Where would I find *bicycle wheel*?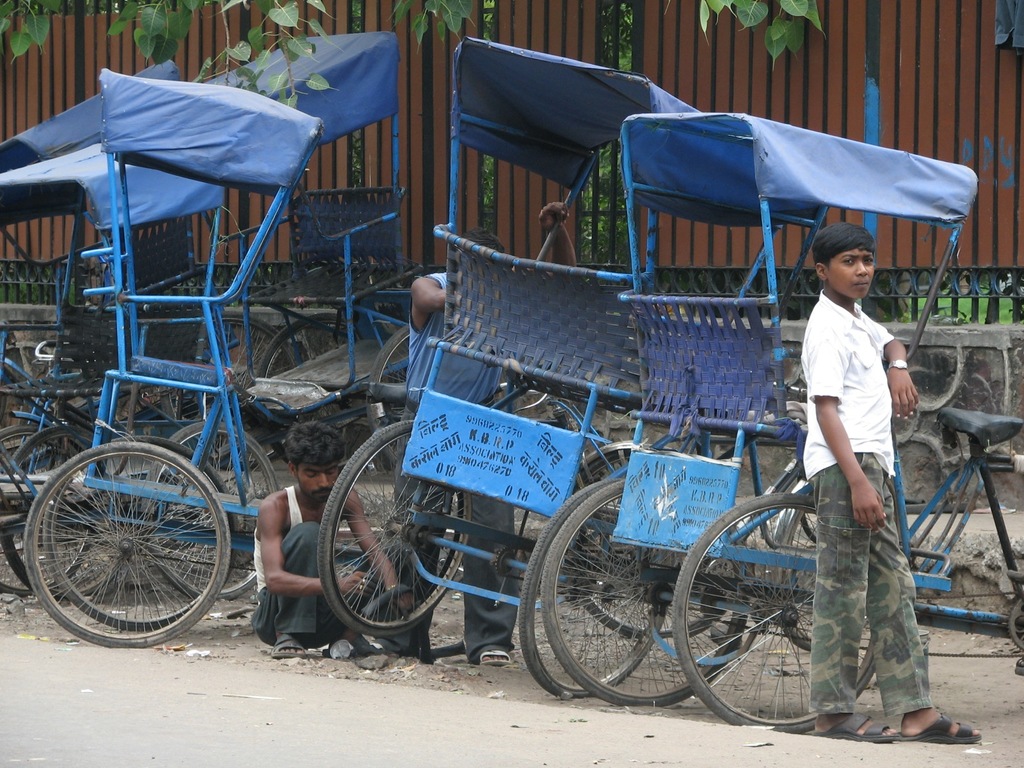
At pyautogui.locateOnScreen(511, 468, 687, 712).
